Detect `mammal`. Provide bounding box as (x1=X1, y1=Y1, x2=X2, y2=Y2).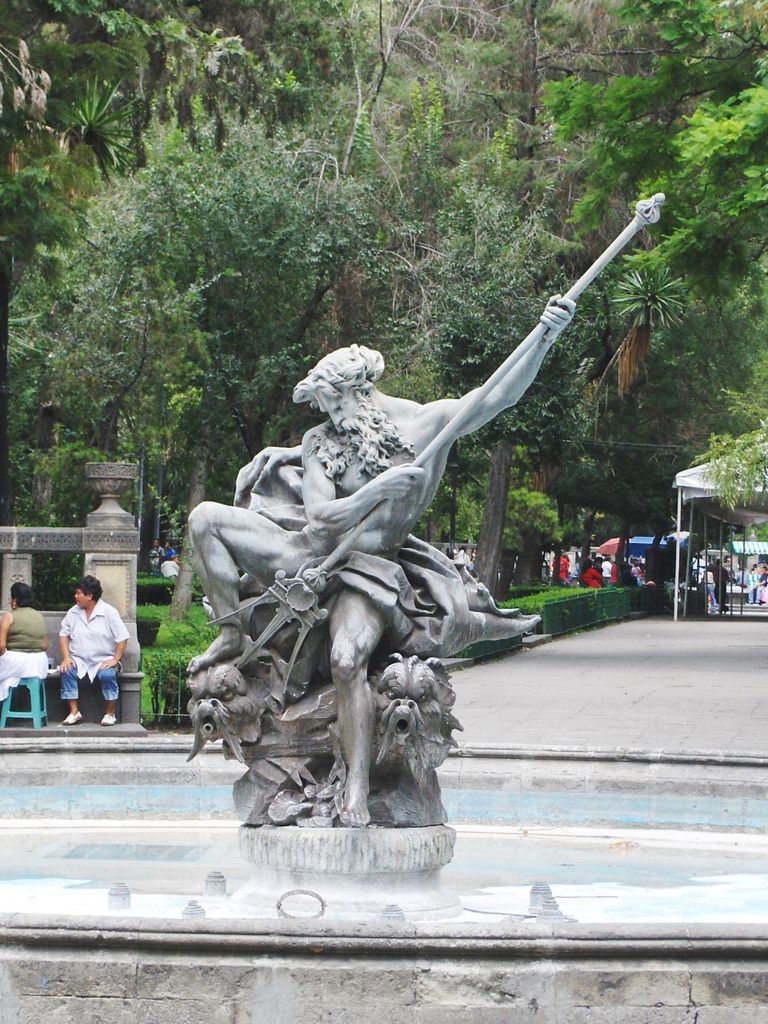
(x1=695, y1=558, x2=734, y2=616).
